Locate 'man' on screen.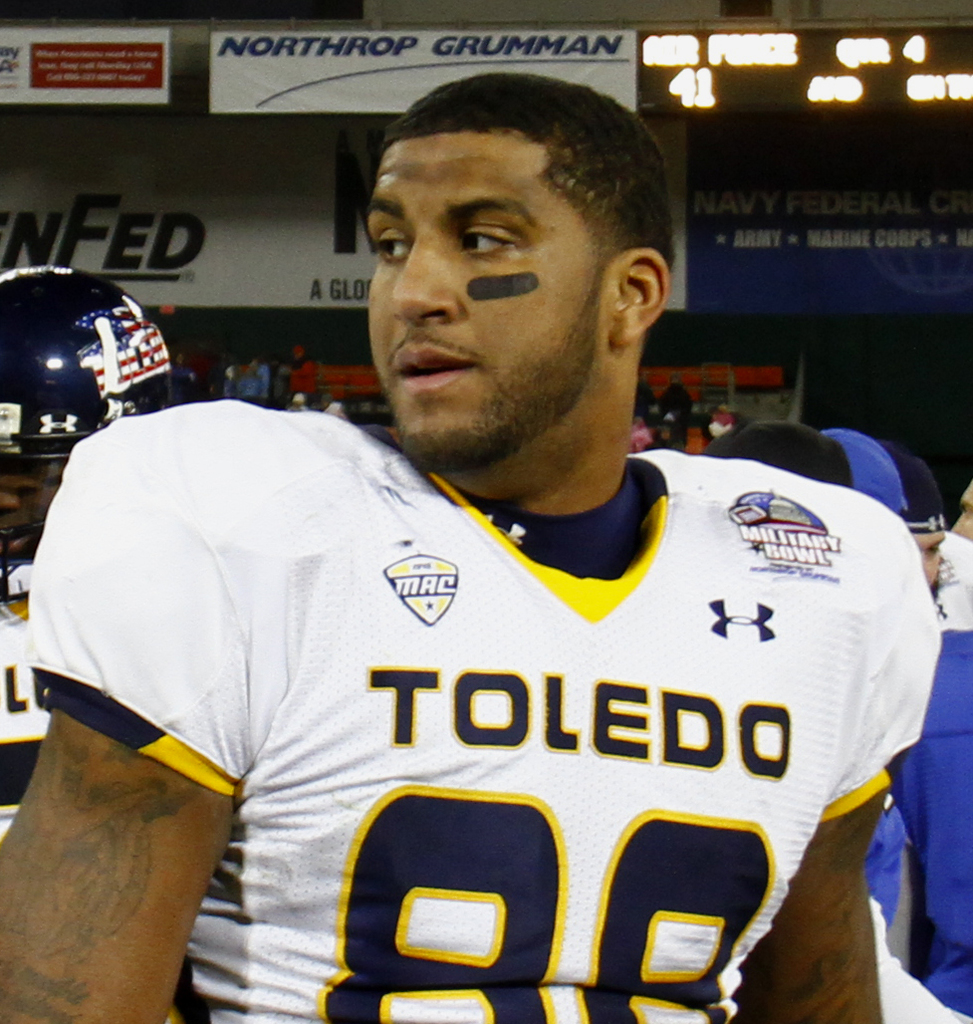
On screen at [0, 261, 170, 850].
